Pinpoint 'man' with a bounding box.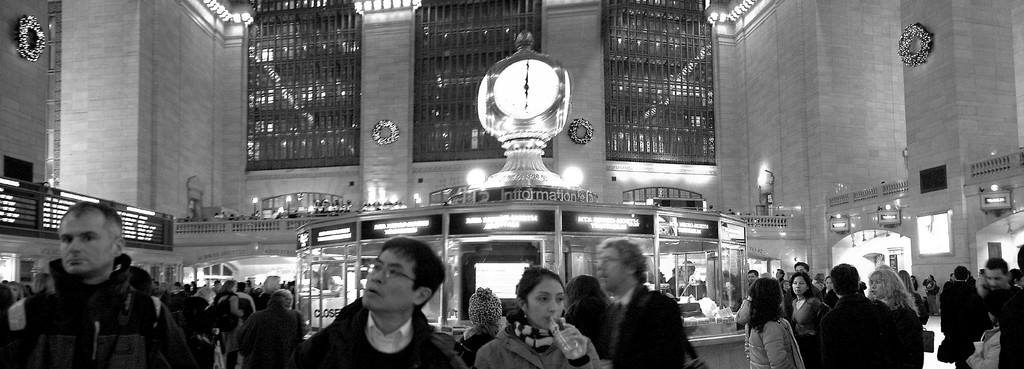
(x1=237, y1=289, x2=305, y2=367).
